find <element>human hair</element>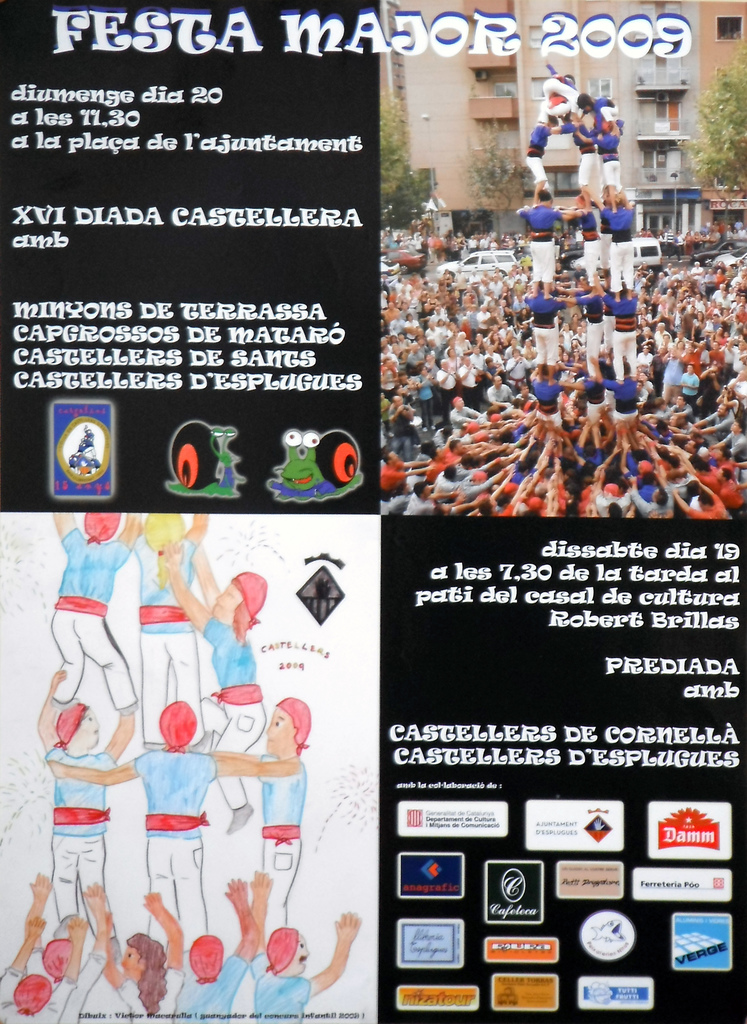
13/974/51/1016
